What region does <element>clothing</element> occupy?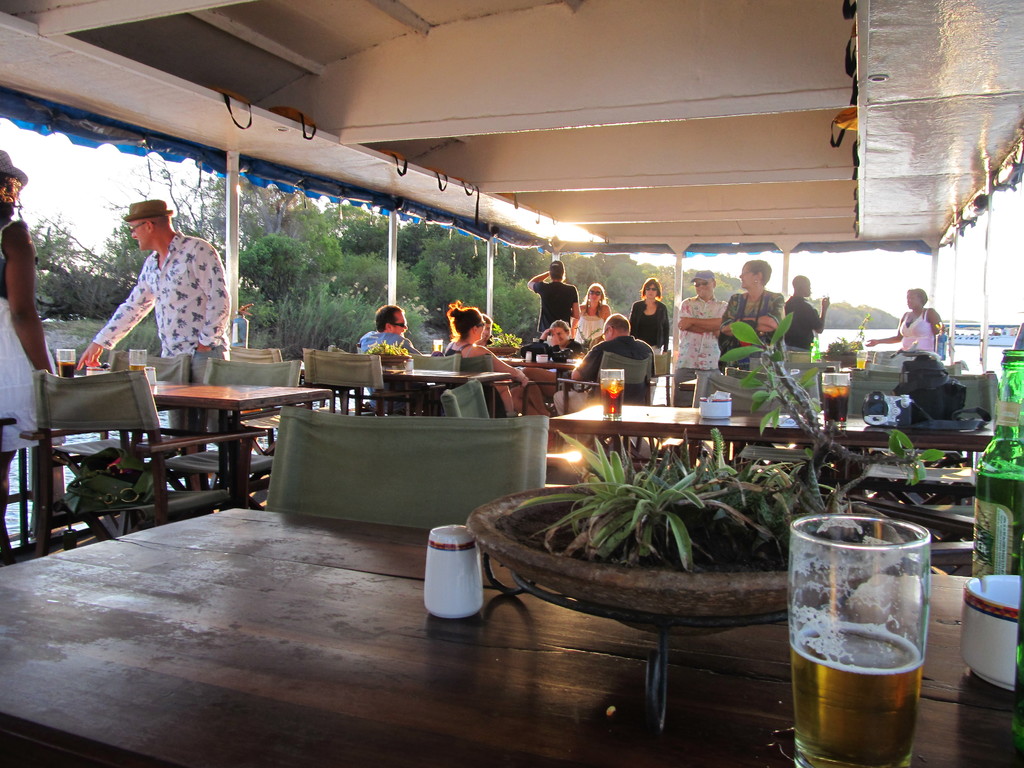
710:283:787:375.
